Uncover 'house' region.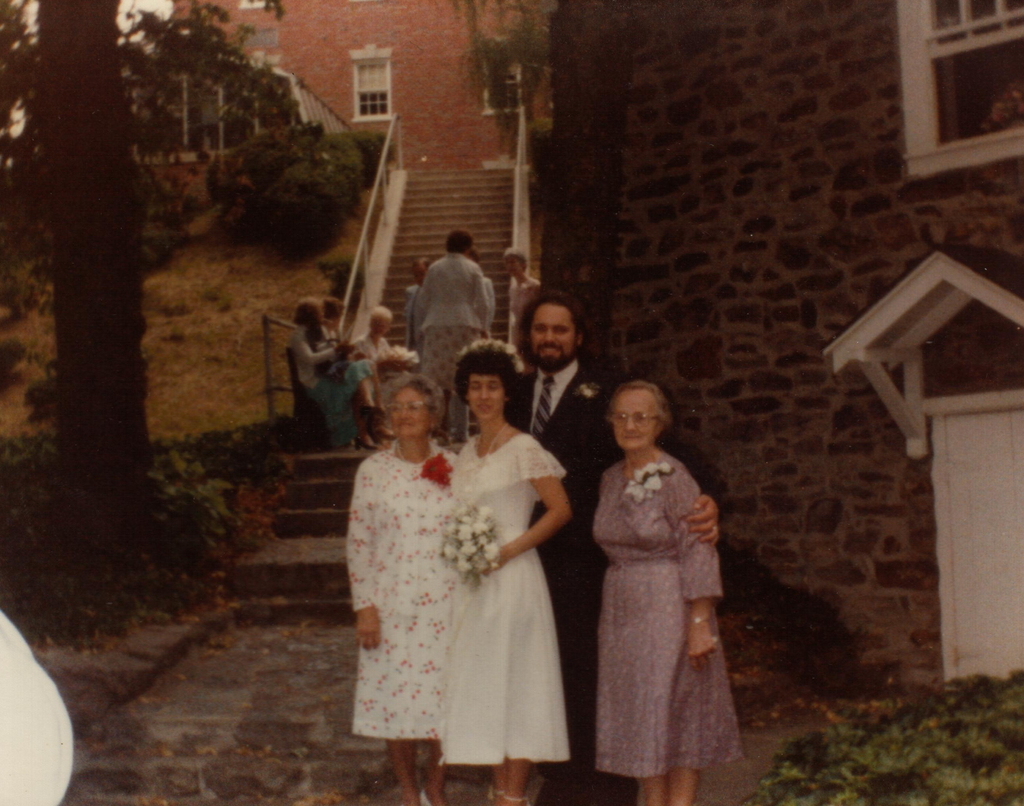
Uncovered: 532/0/1023/703.
